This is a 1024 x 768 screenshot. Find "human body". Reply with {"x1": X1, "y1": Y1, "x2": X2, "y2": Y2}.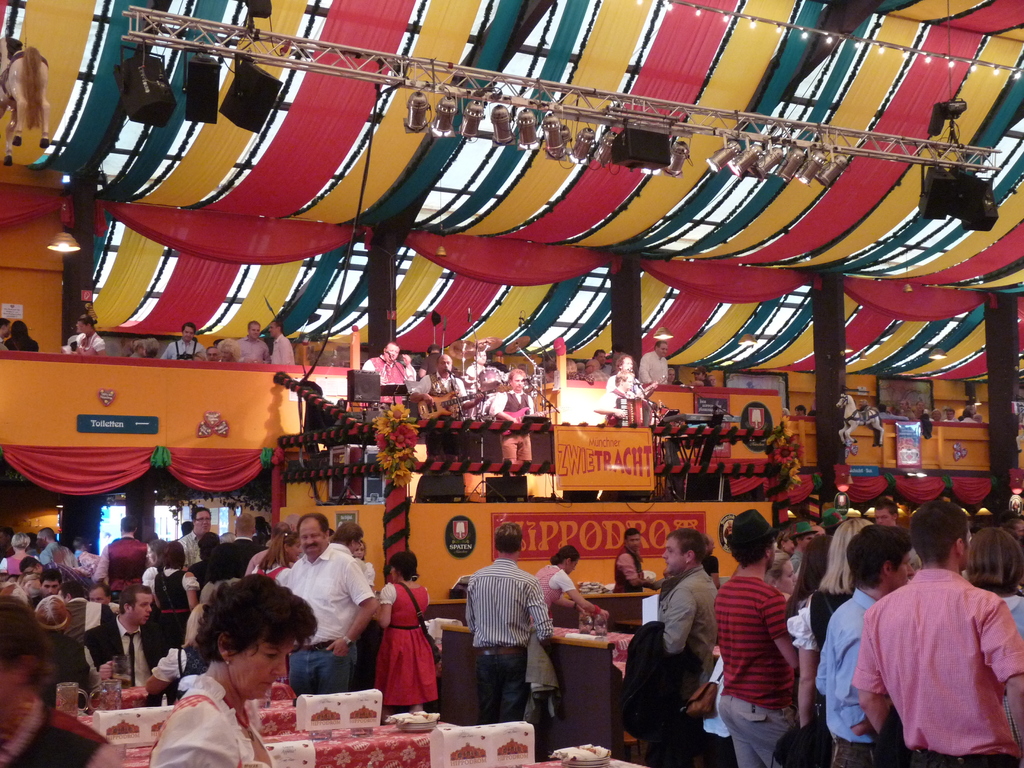
{"x1": 280, "y1": 509, "x2": 378, "y2": 688}.
